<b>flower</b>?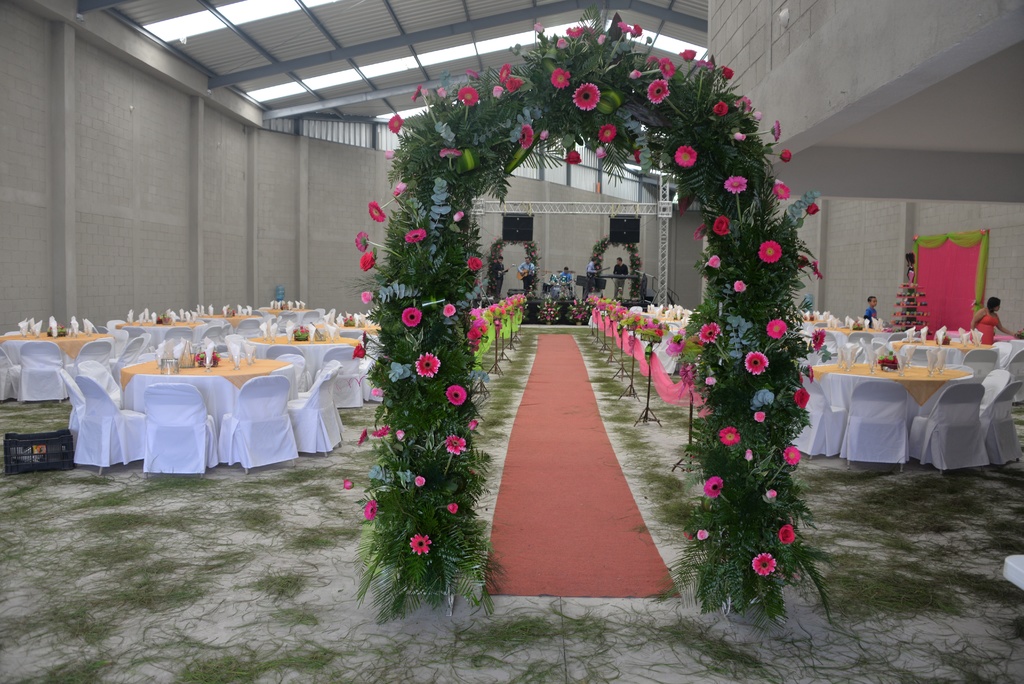
{"left": 677, "top": 46, "right": 695, "bottom": 63}
